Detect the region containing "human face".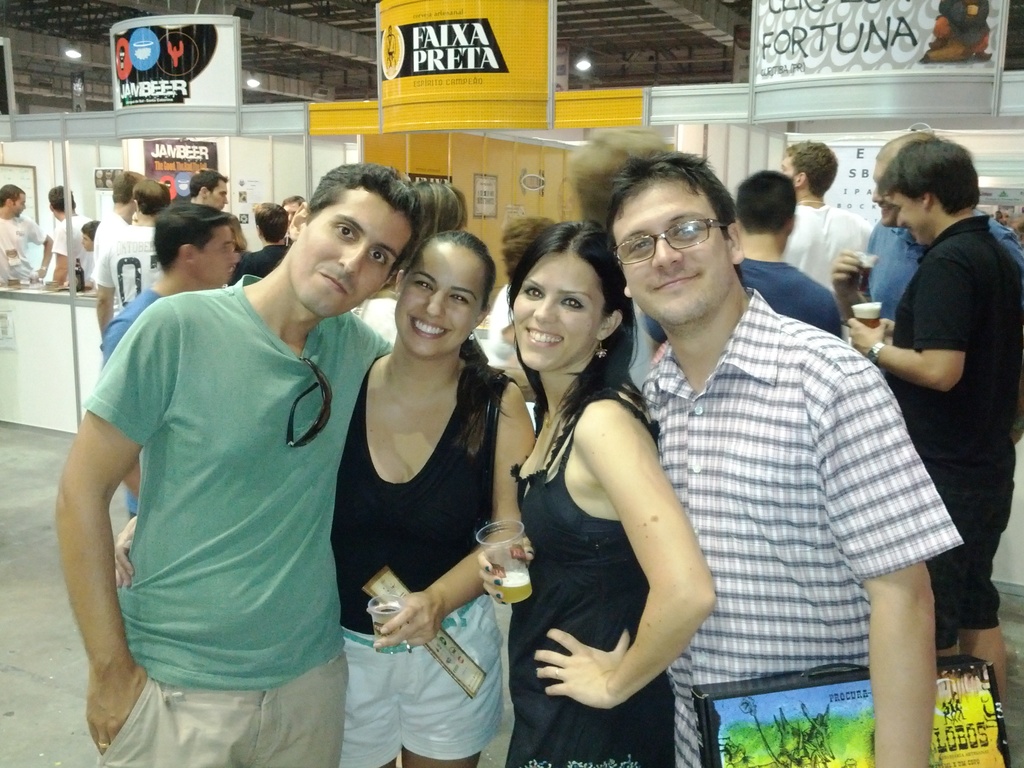
Rect(83, 234, 92, 254).
